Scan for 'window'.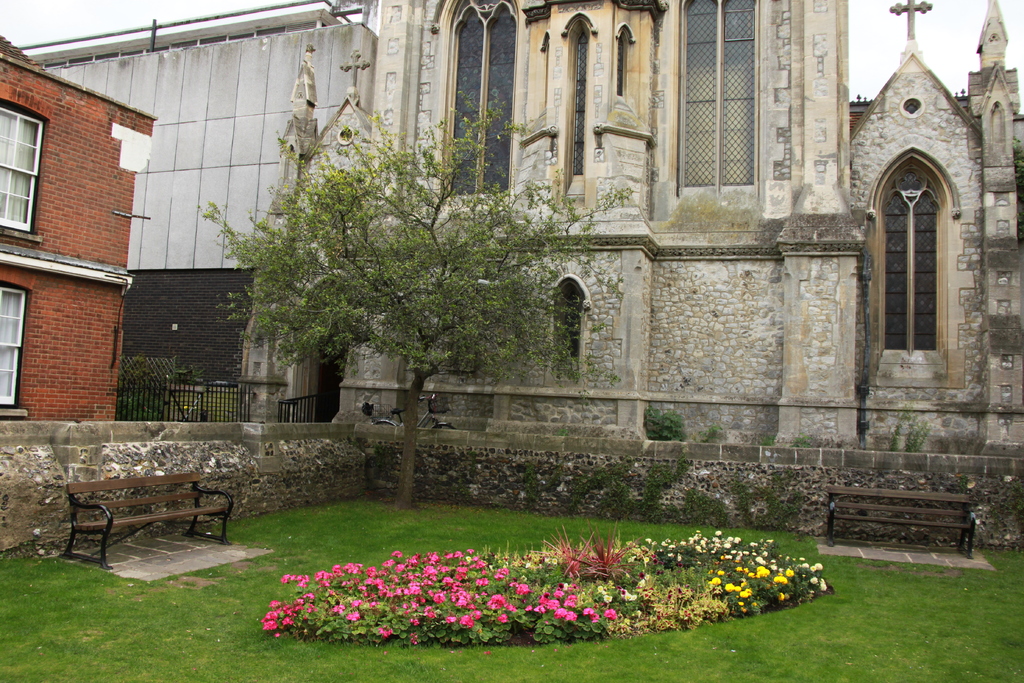
Scan result: left=0, top=279, right=26, bottom=406.
